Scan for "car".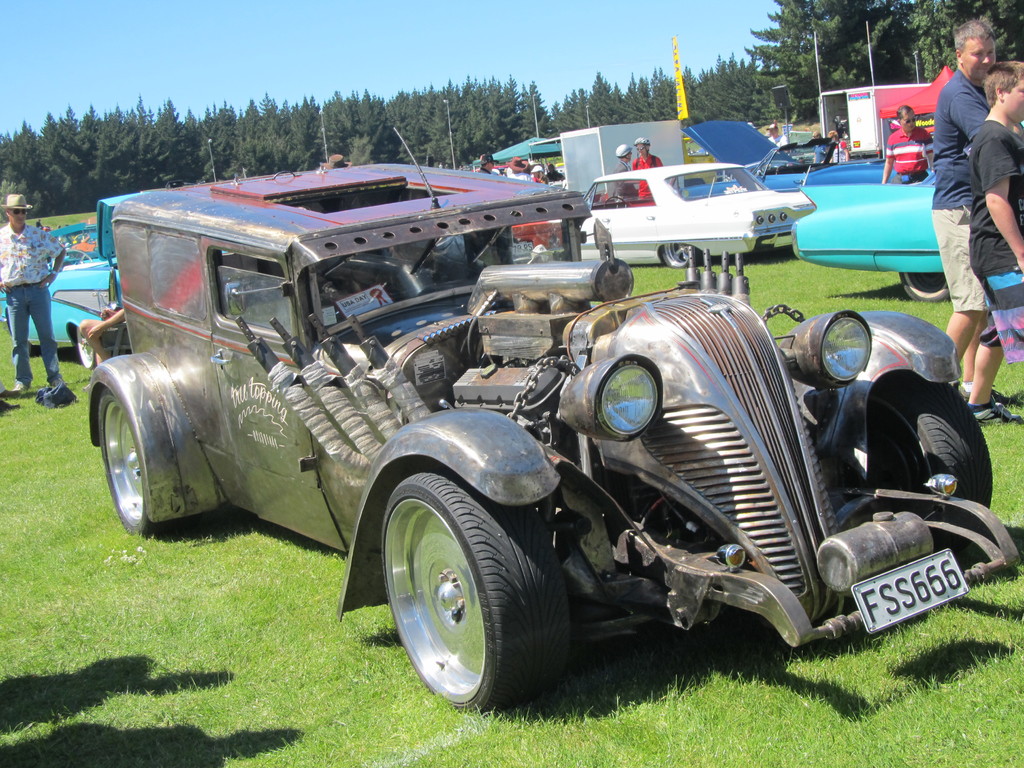
Scan result: <box>510,222,562,257</box>.
